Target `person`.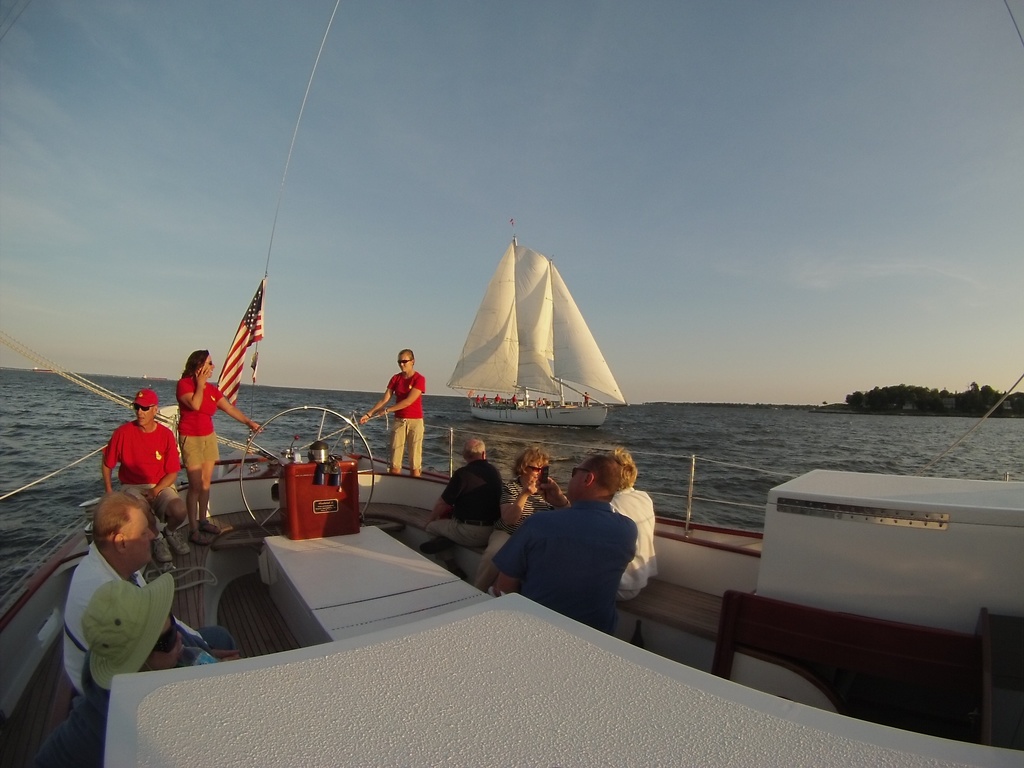
Target region: 600 445 662 609.
